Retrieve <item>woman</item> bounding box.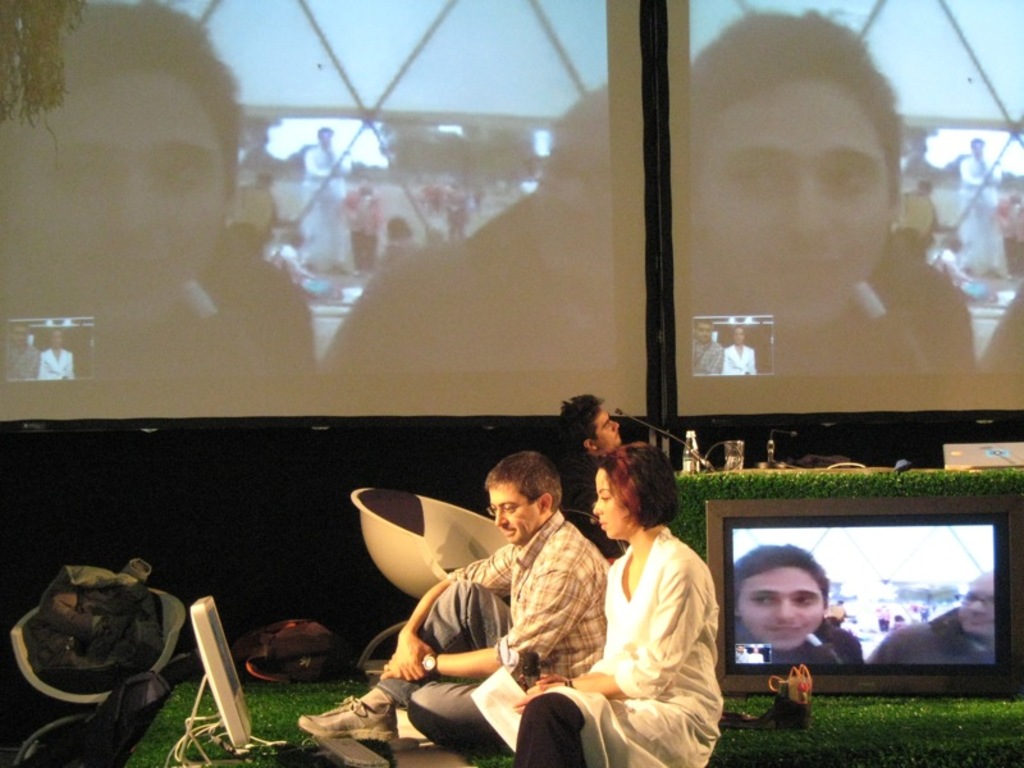
Bounding box: detection(472, 425, 705, 756).
